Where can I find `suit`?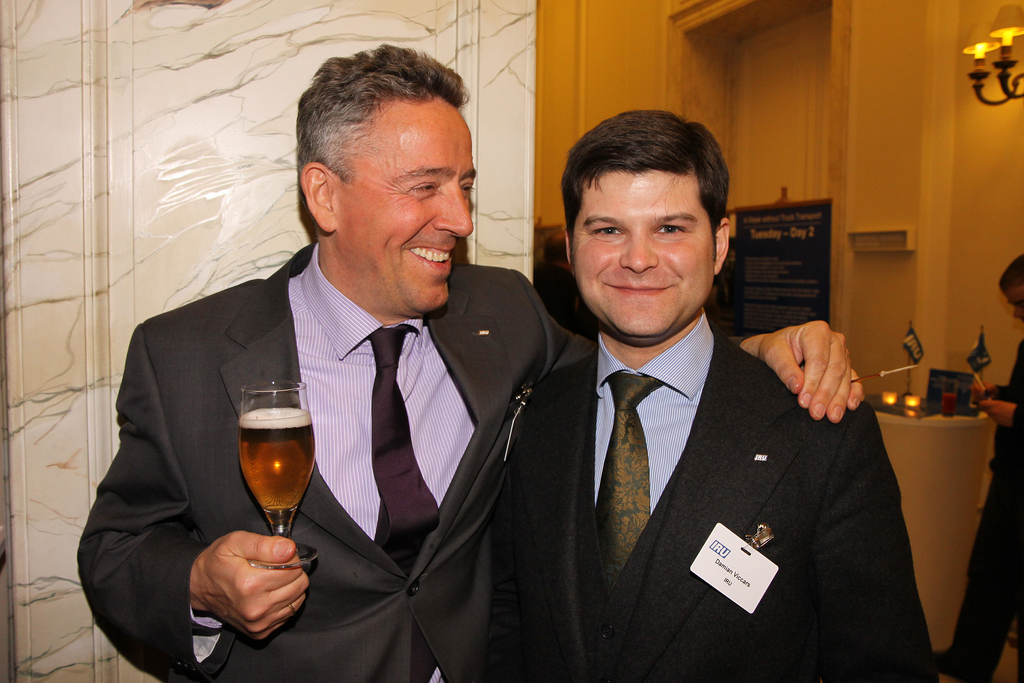
You can find it at detection(76, 241, 745, 682).
